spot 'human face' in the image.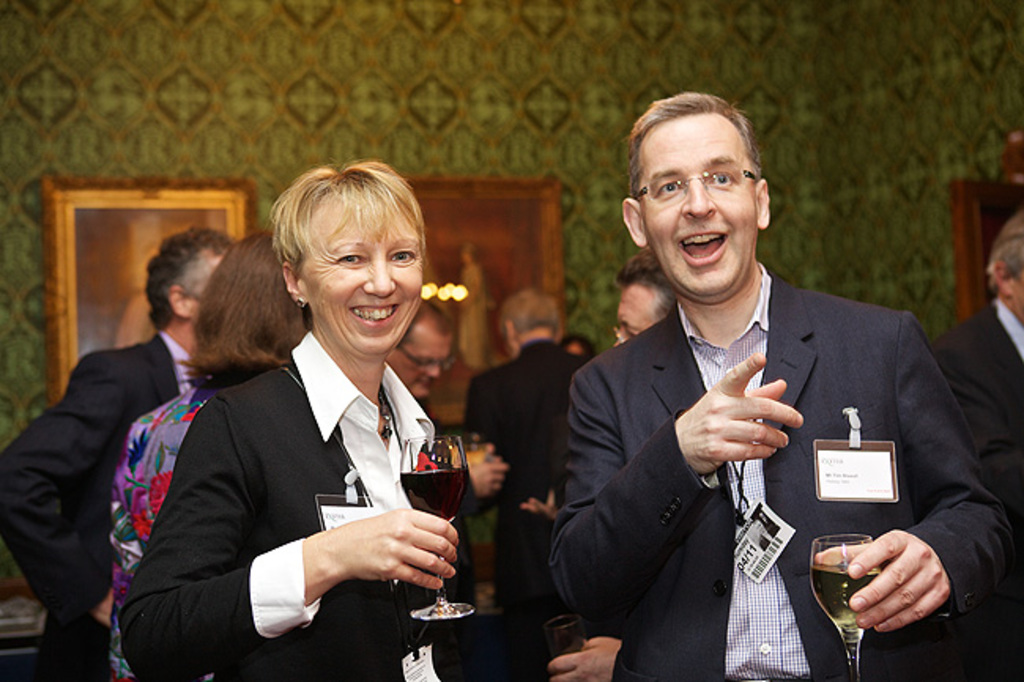
'human face' found at 613, 291, 657, 342.
